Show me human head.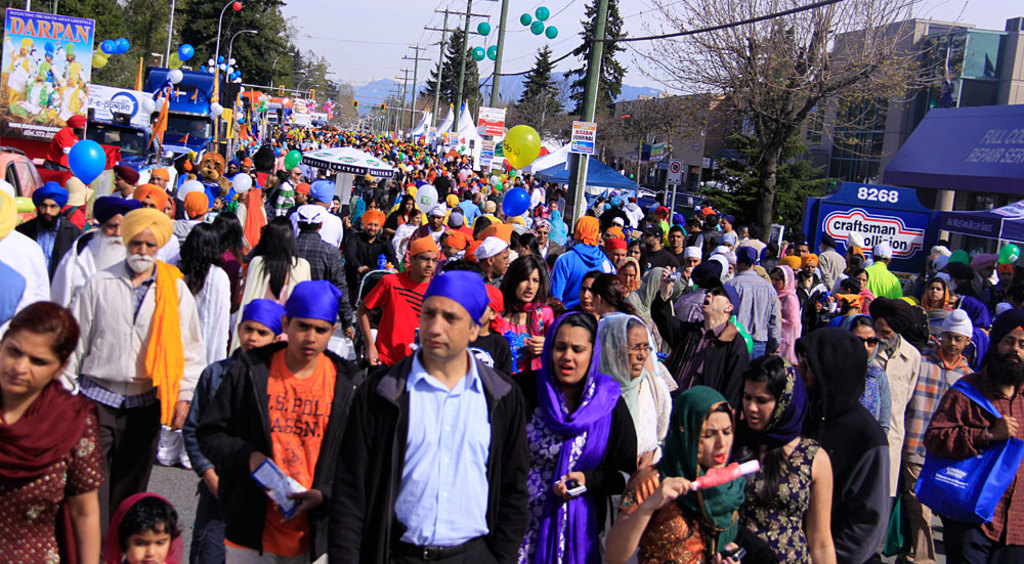
human head is here: (x1=594, y1=313, x2=651, y2=380).
